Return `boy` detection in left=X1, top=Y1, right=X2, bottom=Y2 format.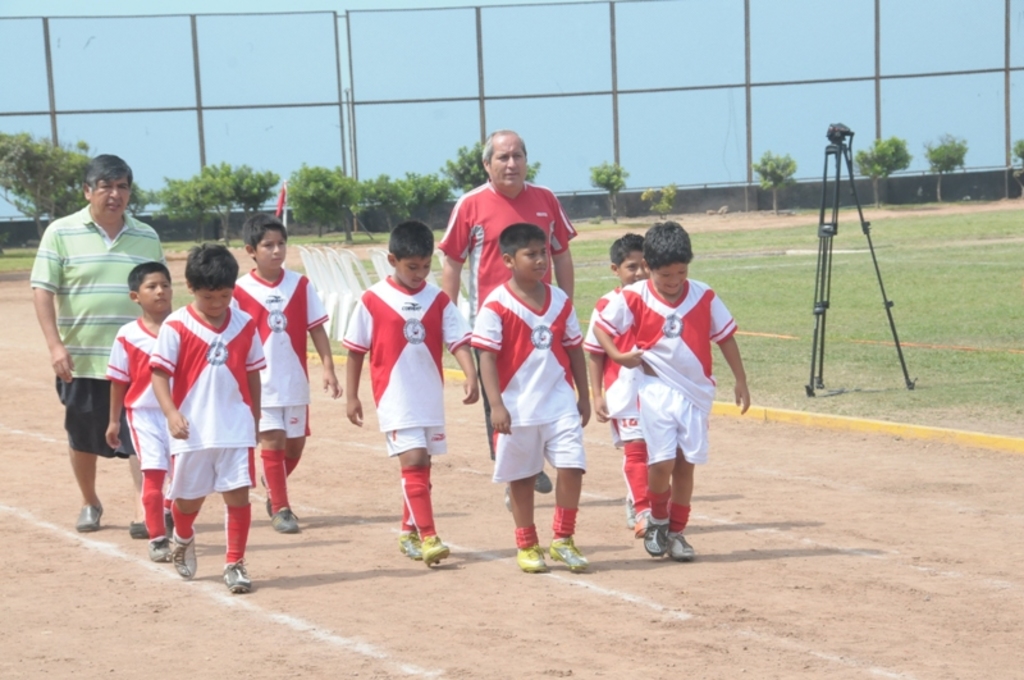
left=232, top=213, right=340, bottom=535.
